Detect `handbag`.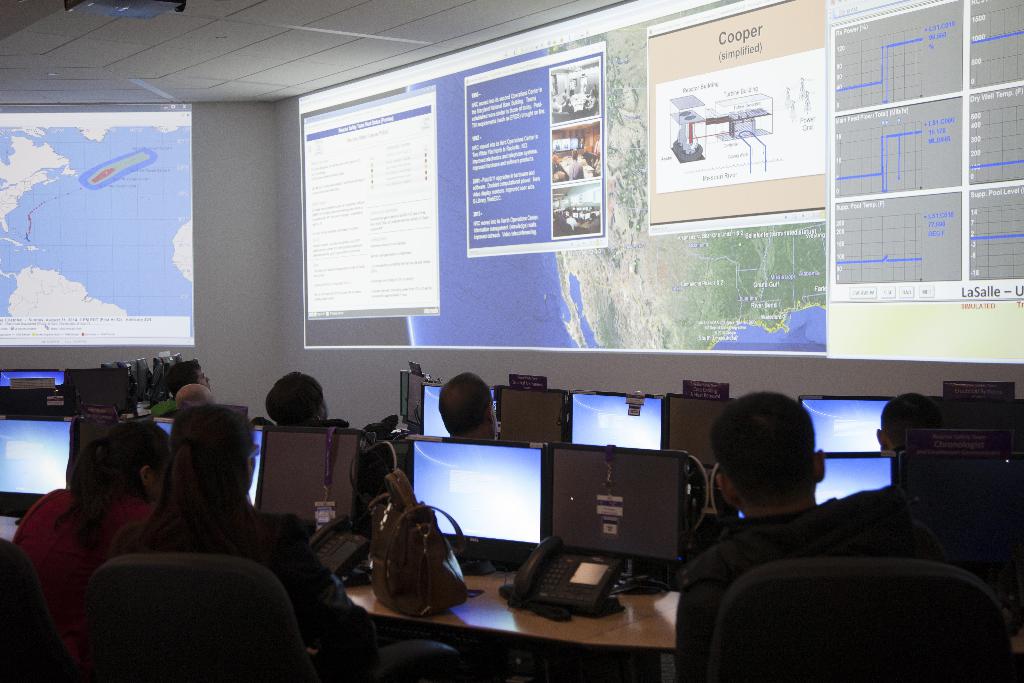
Detected at 371,466,477,619.
